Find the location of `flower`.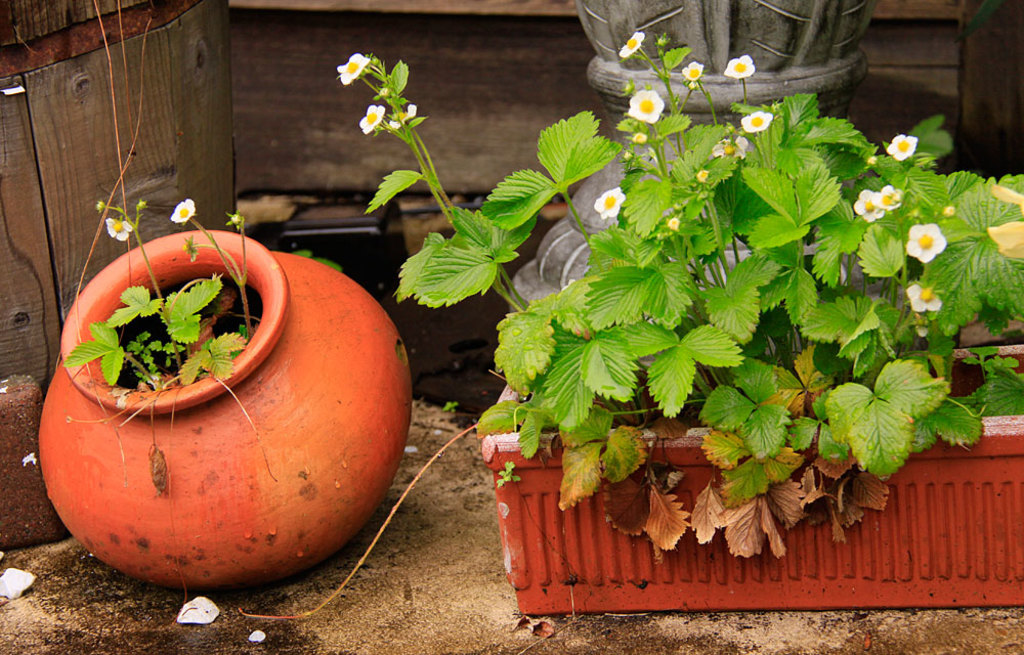
Location: 593/185/620/216.
